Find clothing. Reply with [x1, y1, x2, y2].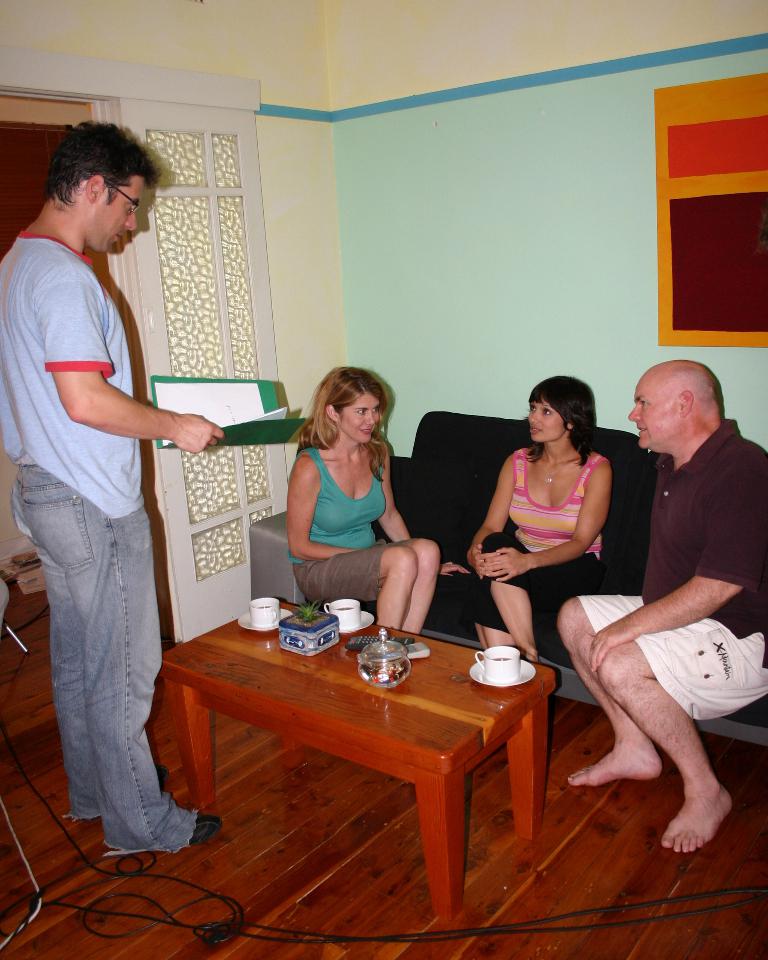
[0, 223, 208, 874].
